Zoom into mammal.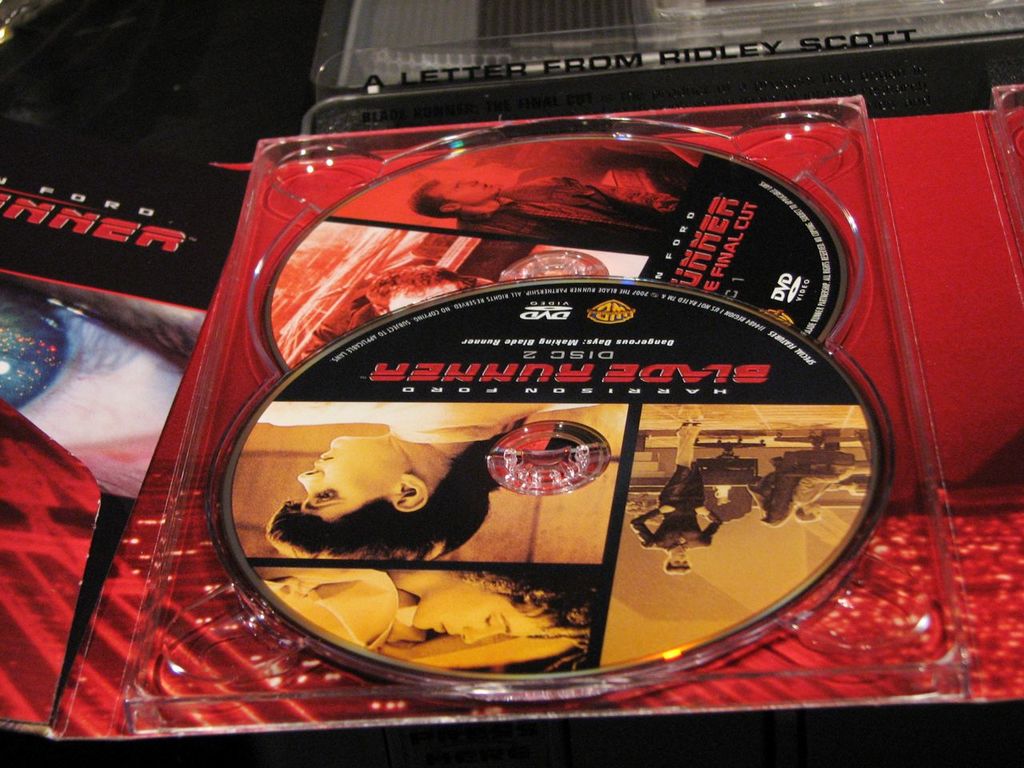
Zoom target: 626 417 717 574.
